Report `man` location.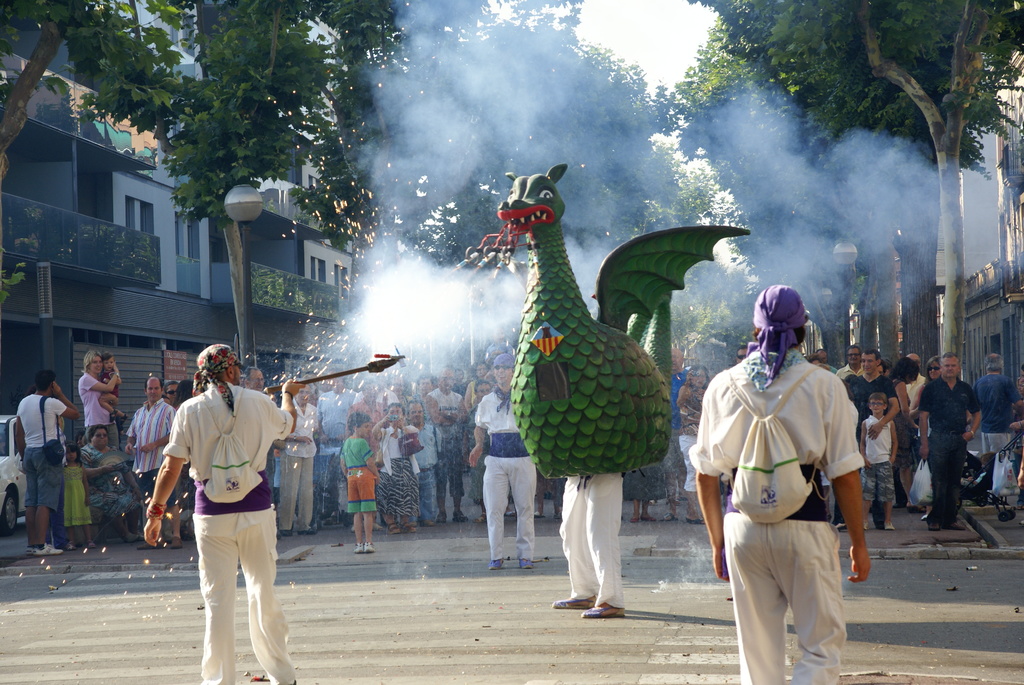
Report: [12, 369, 81, 559].
